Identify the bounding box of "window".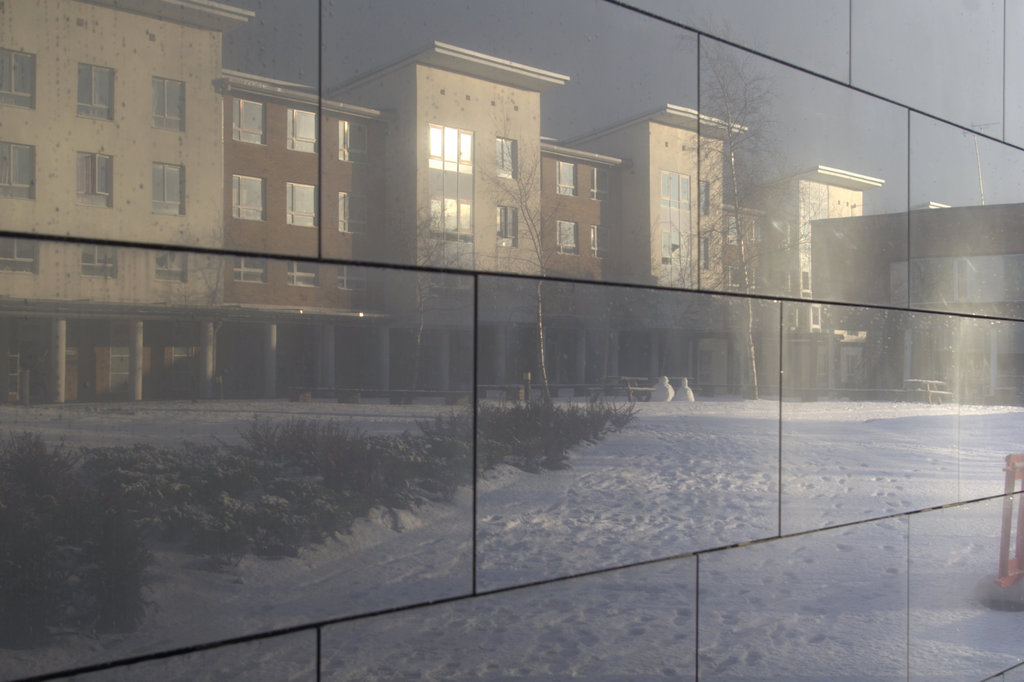
[x1=431, y1=197, x2=471, y2=236].
